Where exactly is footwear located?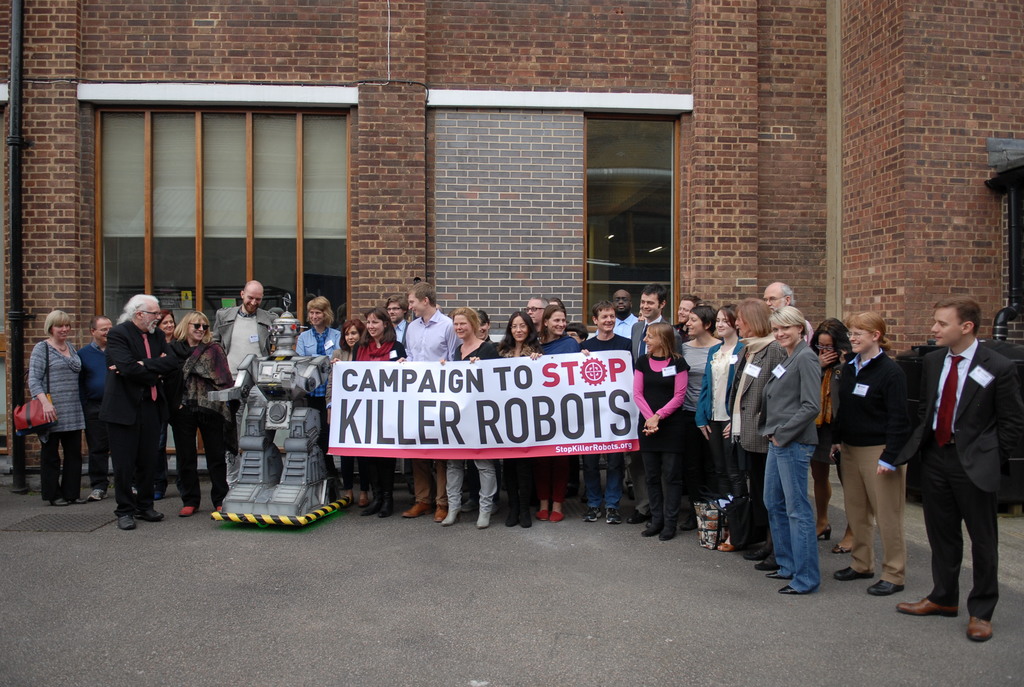
Its bounding box is bbox=[39, 490, 63, 503].
